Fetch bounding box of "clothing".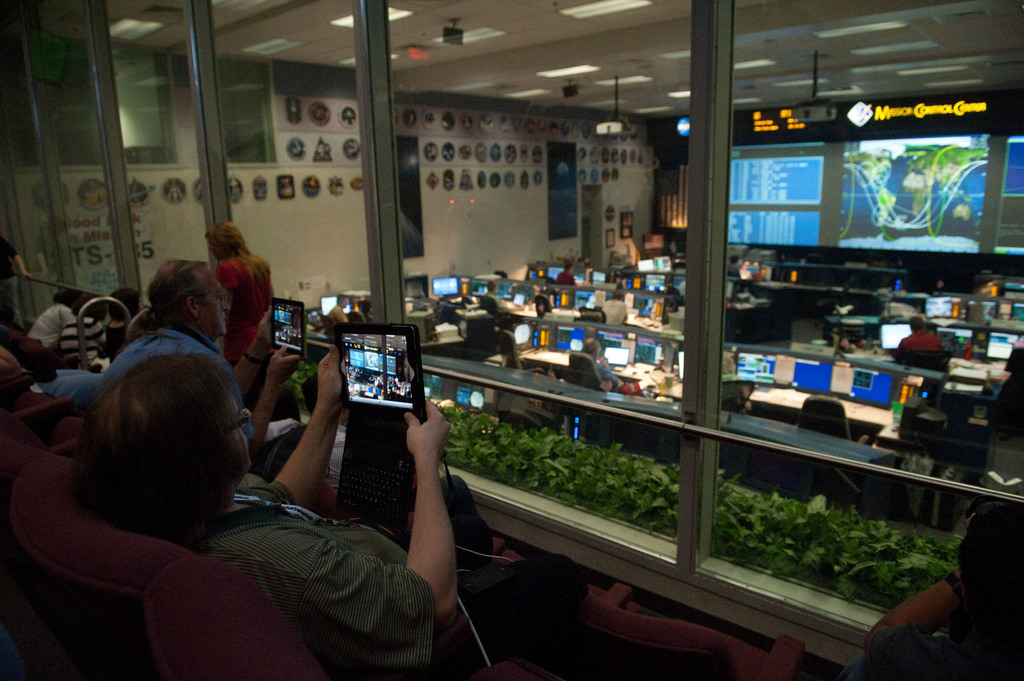
Bbox: Rect(32, 306, 79, 346).
